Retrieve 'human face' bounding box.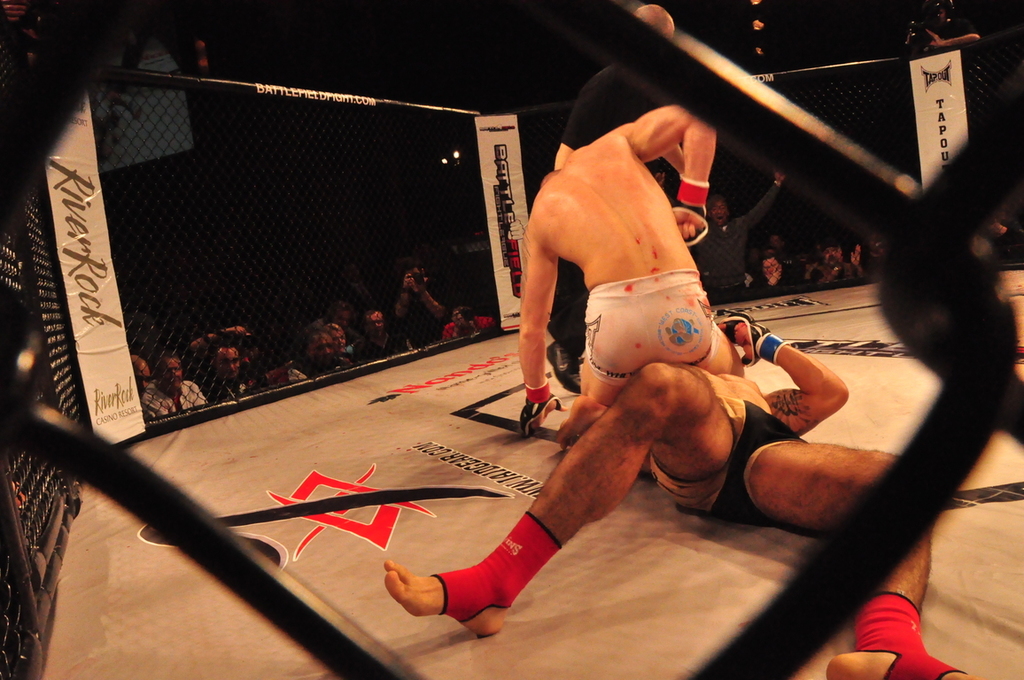
Bounding box: detection(308, 335, 332, 363).
